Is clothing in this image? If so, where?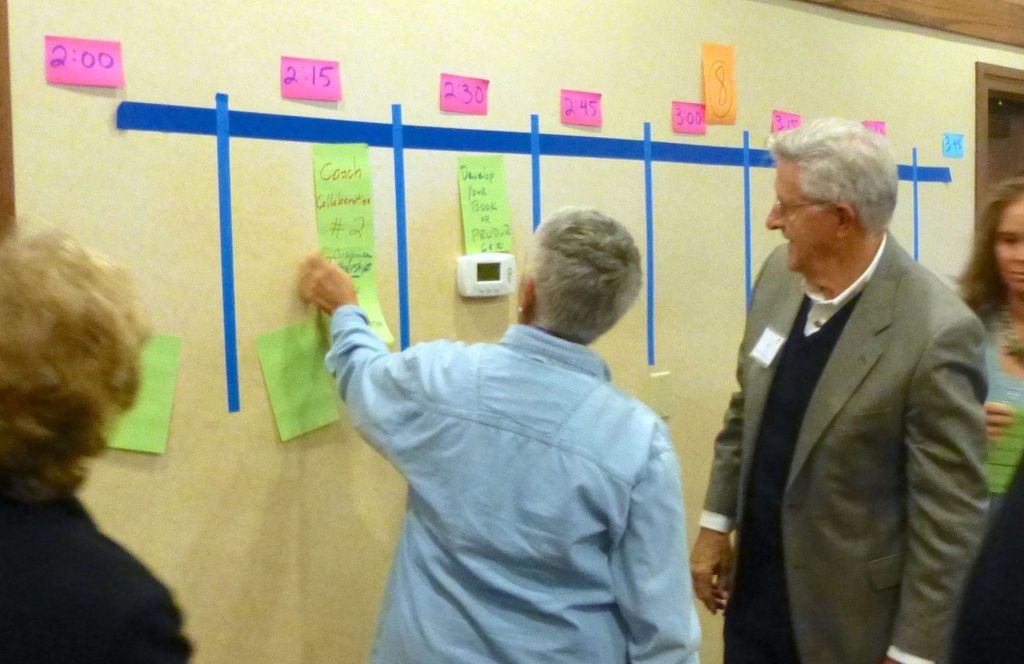
Yes, at 0/492/184/663.
